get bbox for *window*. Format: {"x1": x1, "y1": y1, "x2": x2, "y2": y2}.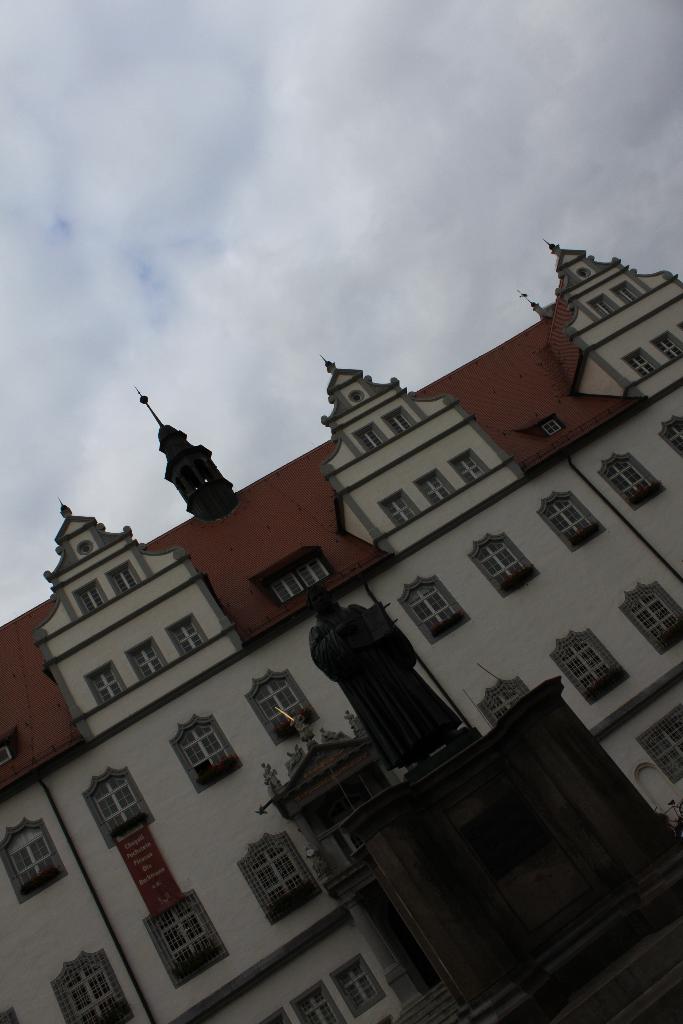
{"x1": 290, "y1": 981, "x2": 345, "y2": 1023}.
